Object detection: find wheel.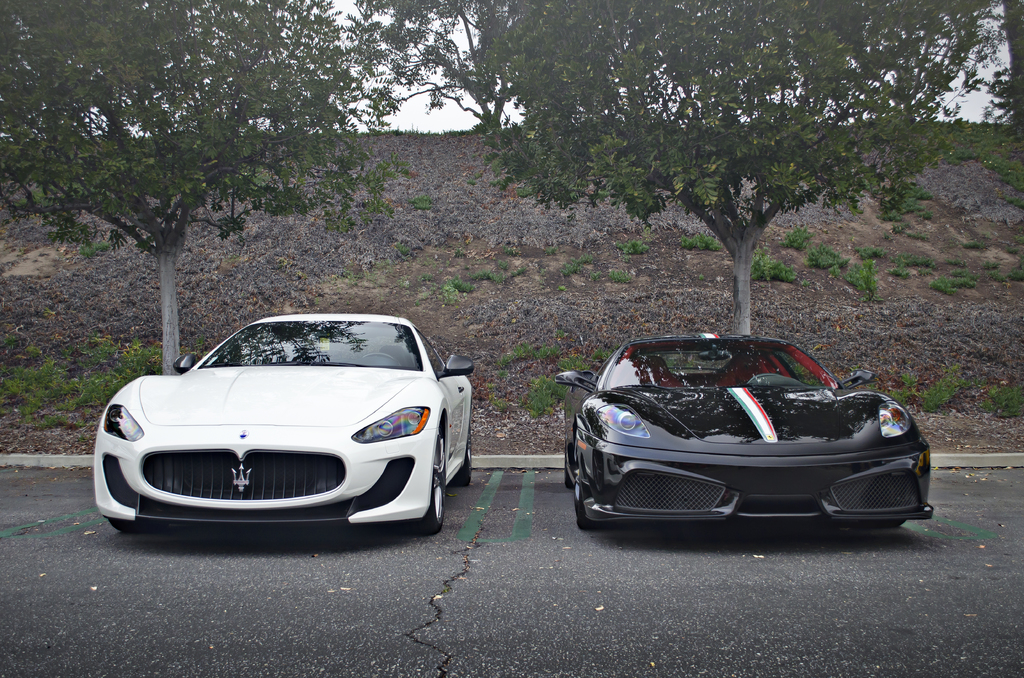
rect(112, 515, 143, 537).
